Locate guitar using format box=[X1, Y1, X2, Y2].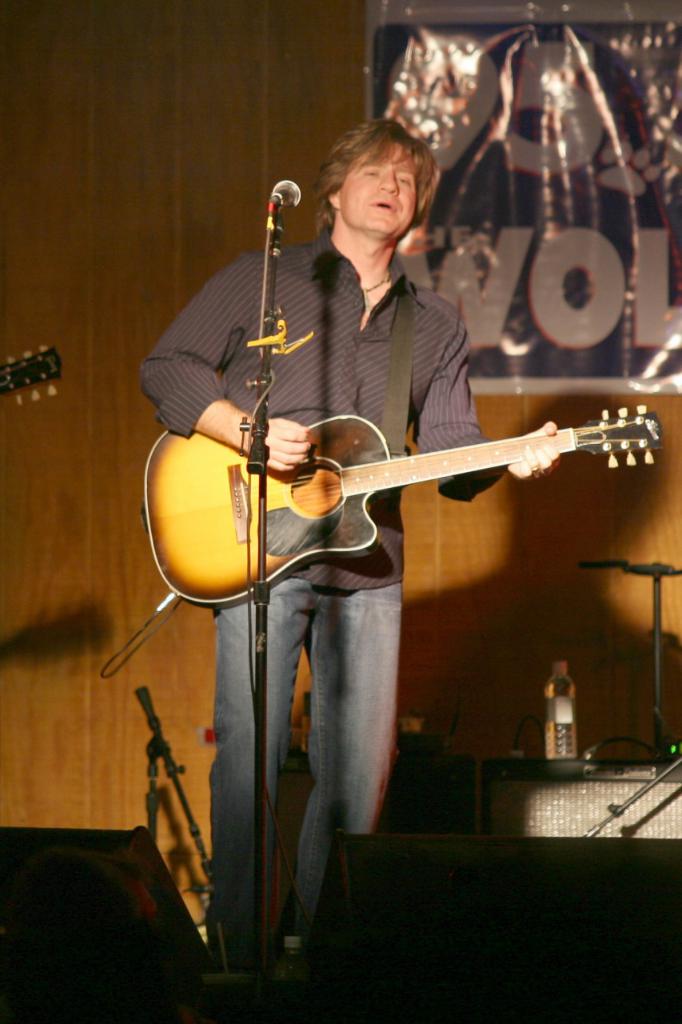
box=[140, 418, 662, 608].
